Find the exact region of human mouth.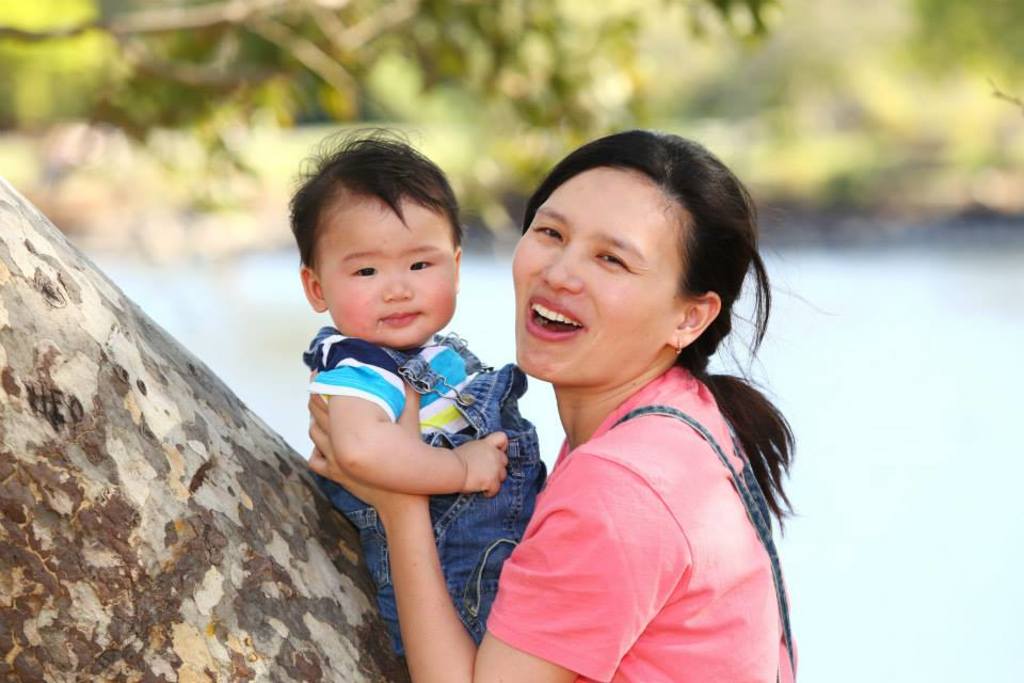
Exact region: left=523, top=298, right=586, bottom=337.
